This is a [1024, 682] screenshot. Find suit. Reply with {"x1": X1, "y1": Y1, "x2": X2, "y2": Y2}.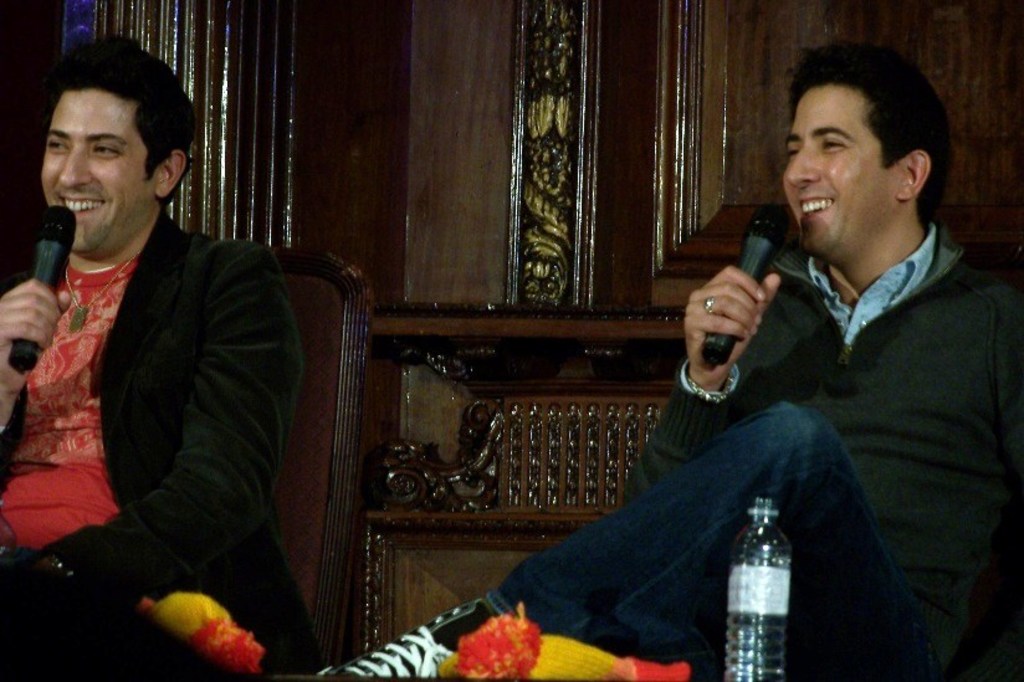
{"x1": 0, "y1": 207, "x2": 306, "y2": 681}.
